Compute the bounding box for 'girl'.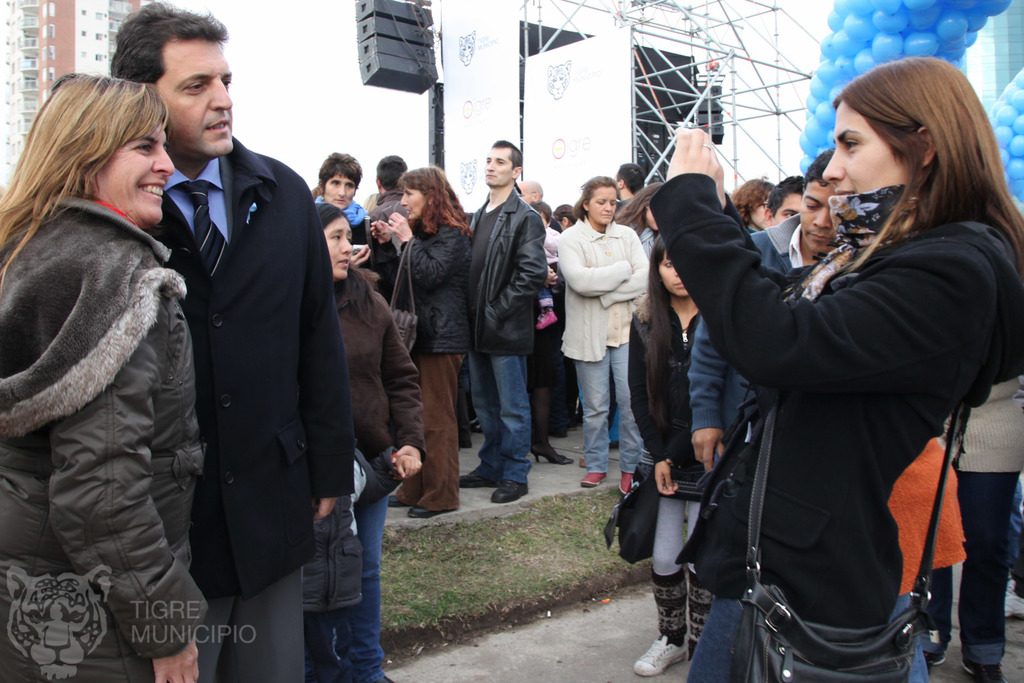
BBox(627, 233, 706, 673).
